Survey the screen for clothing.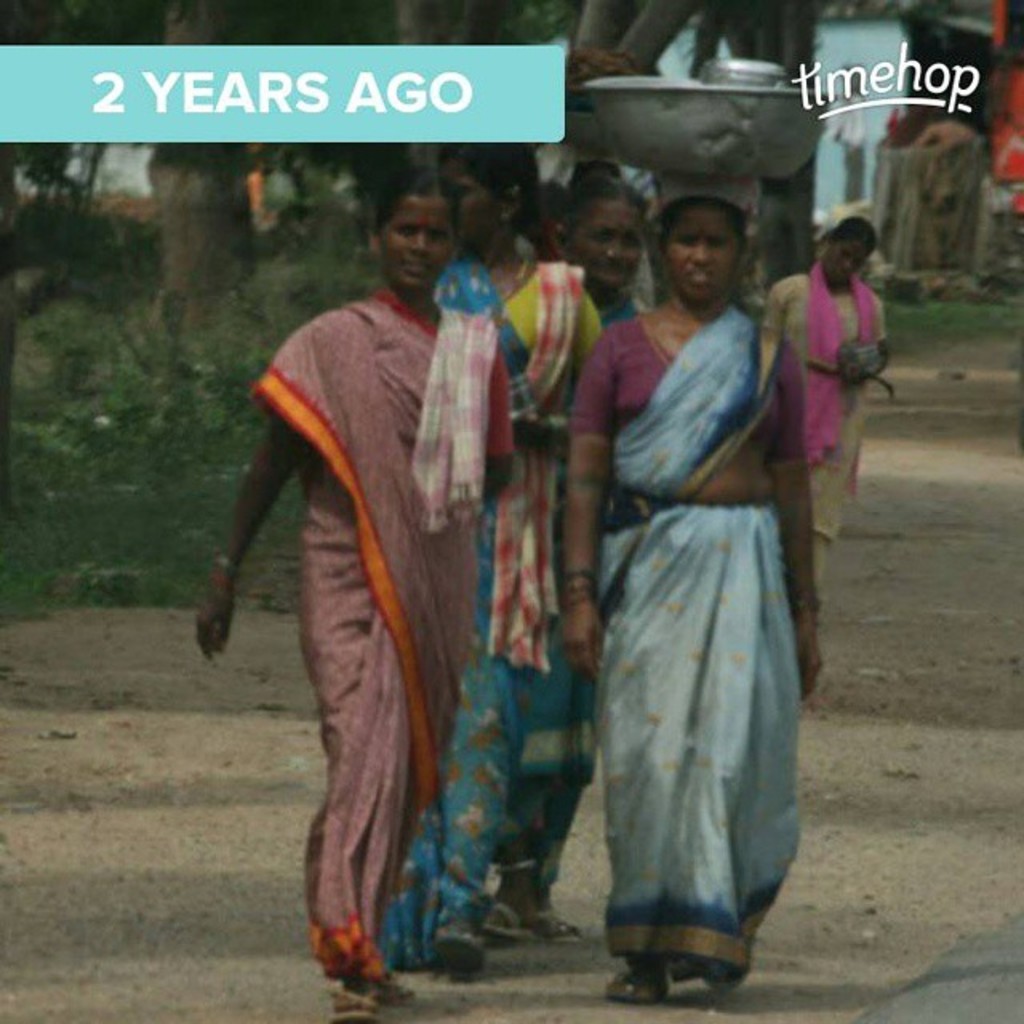
Survey found: region(547, 280, 664, 901).
